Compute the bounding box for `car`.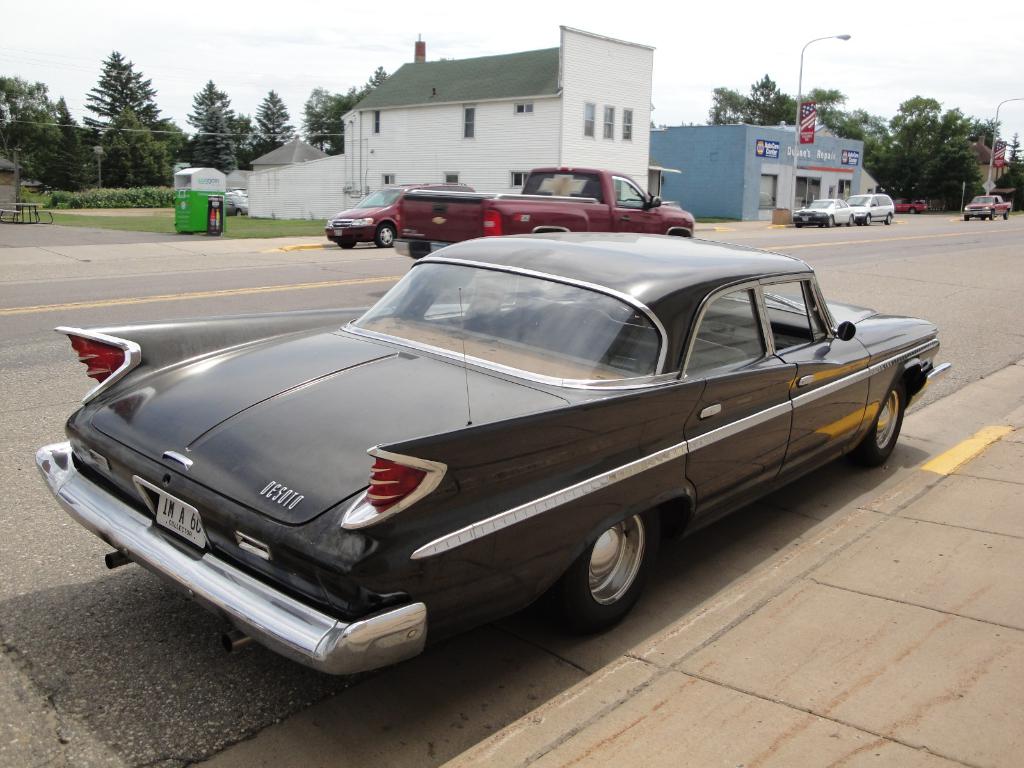
rect(223, 196, 250, 219).
